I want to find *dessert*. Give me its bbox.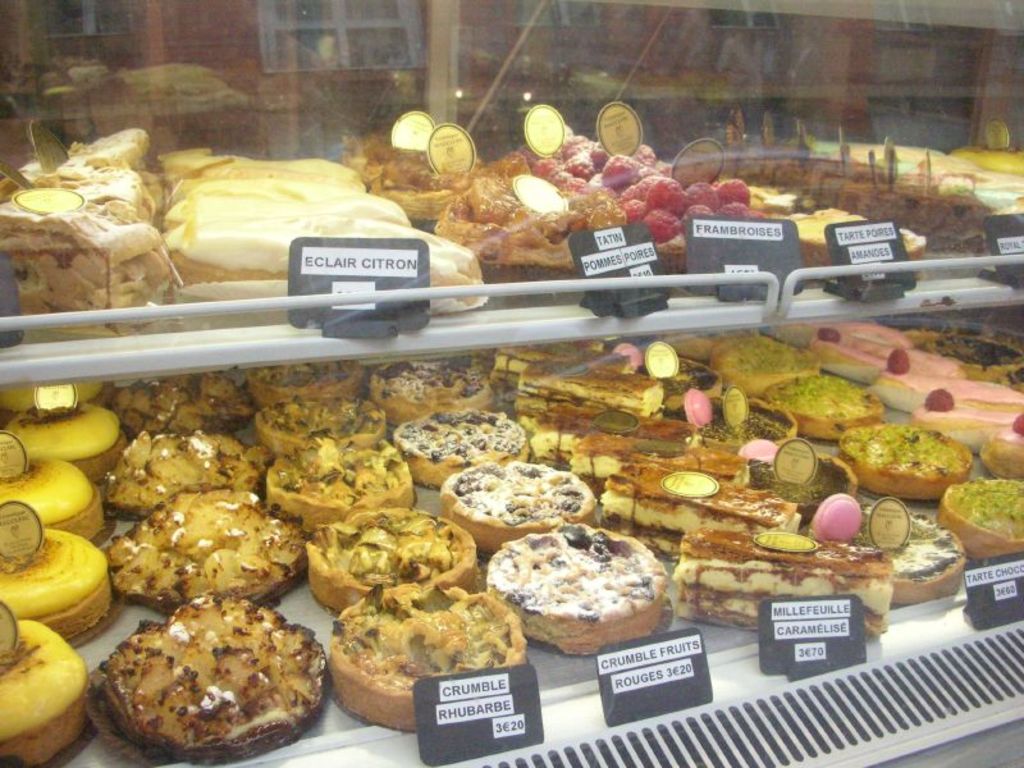
x1=956 y1=124 x2=1023 y2=177.
